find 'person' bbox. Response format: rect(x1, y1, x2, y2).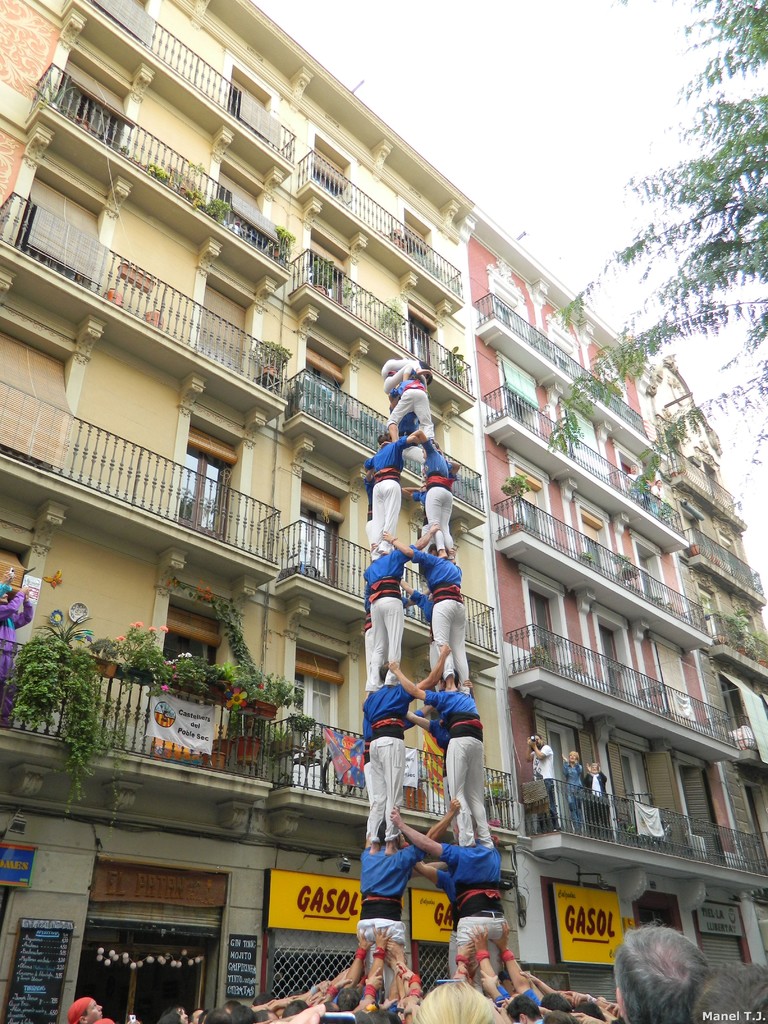
rect(390, 805, 509, 986).
